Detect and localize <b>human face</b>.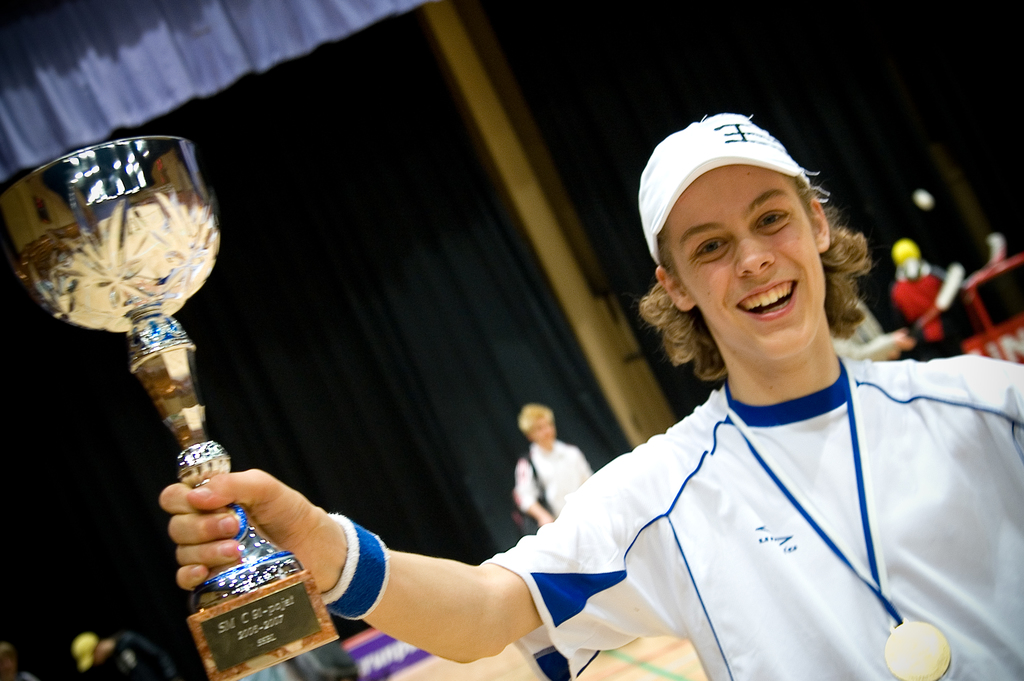
Localized at <bbox>680, 168, 828, 362</bbox>.
